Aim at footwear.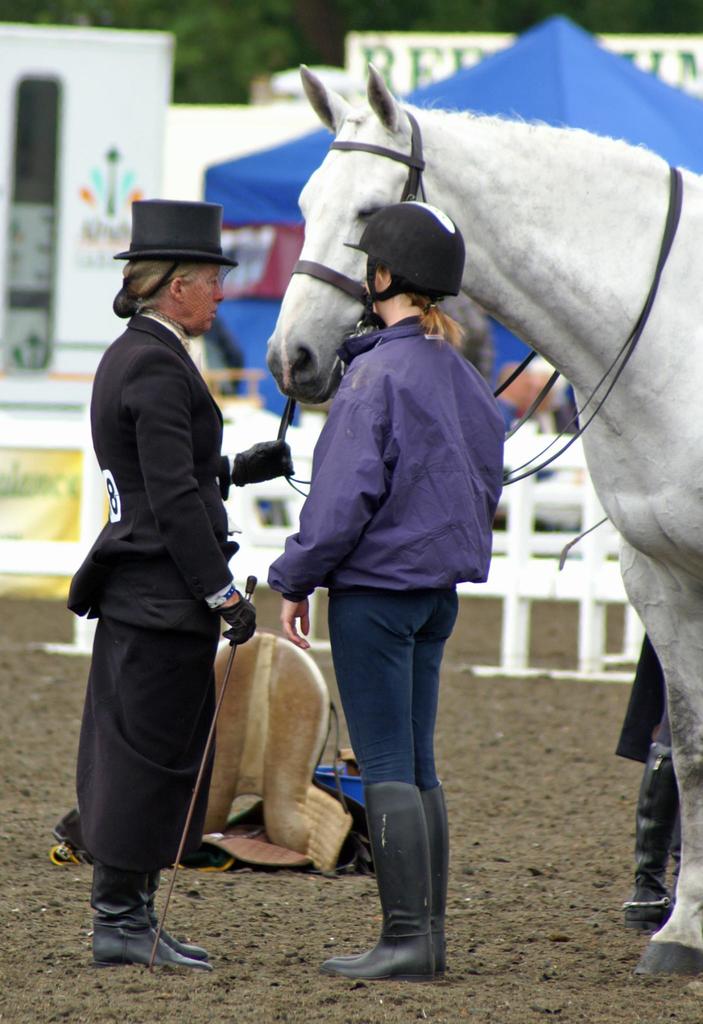
Aimed at <bbox>285, 776, 430, 986</bbox>.
